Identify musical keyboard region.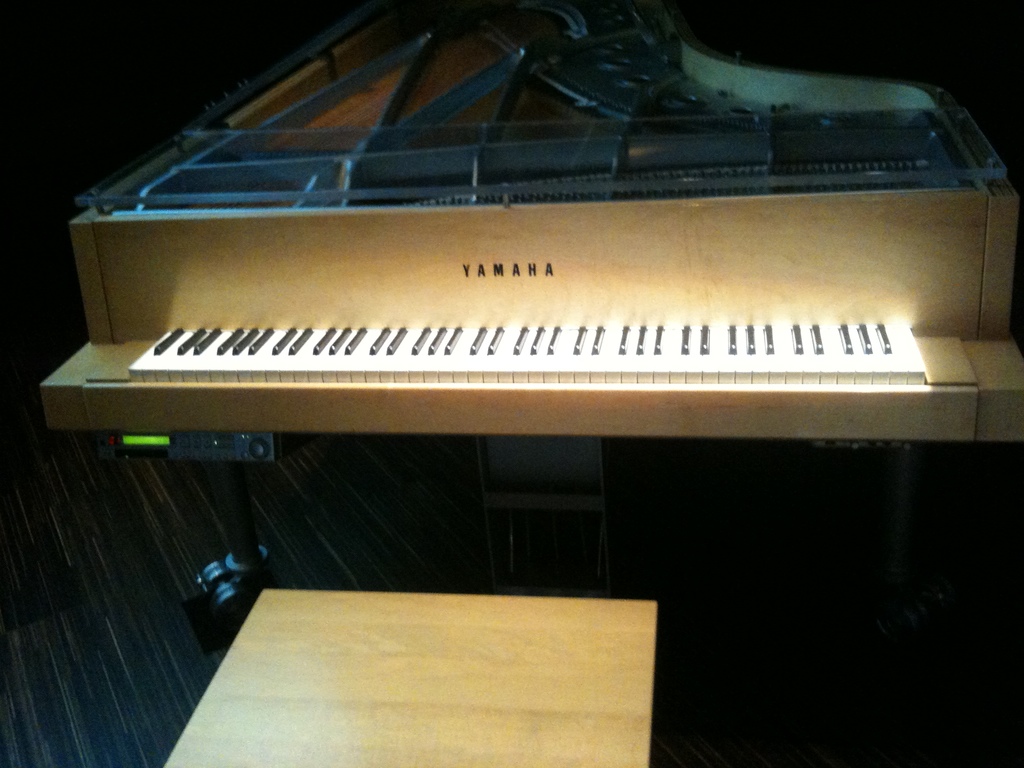
Region: 122 324 922 384.
